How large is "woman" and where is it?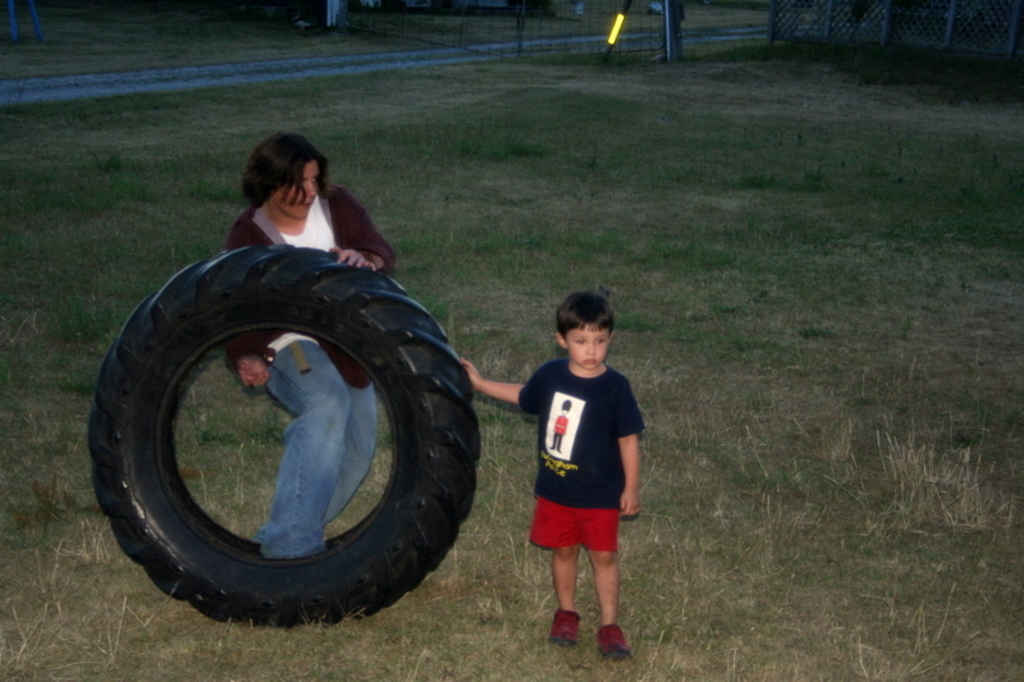
Bounding box: 223 133 393 559.
